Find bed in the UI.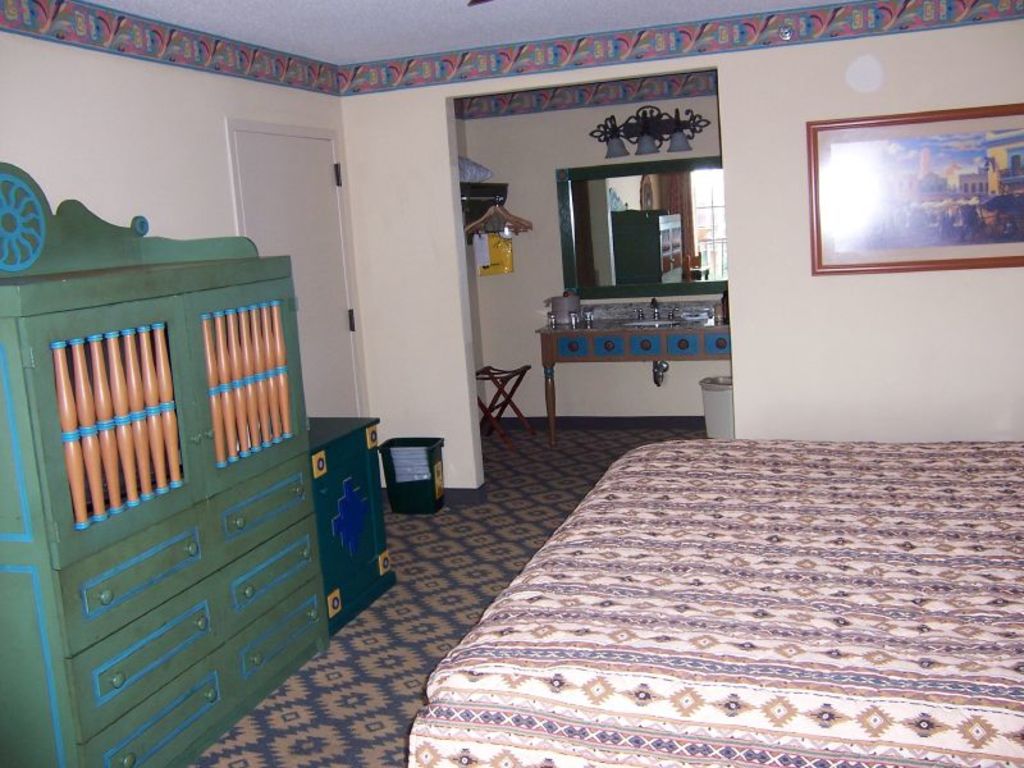
UI element at Rect(401, 440, 1023, 767).
